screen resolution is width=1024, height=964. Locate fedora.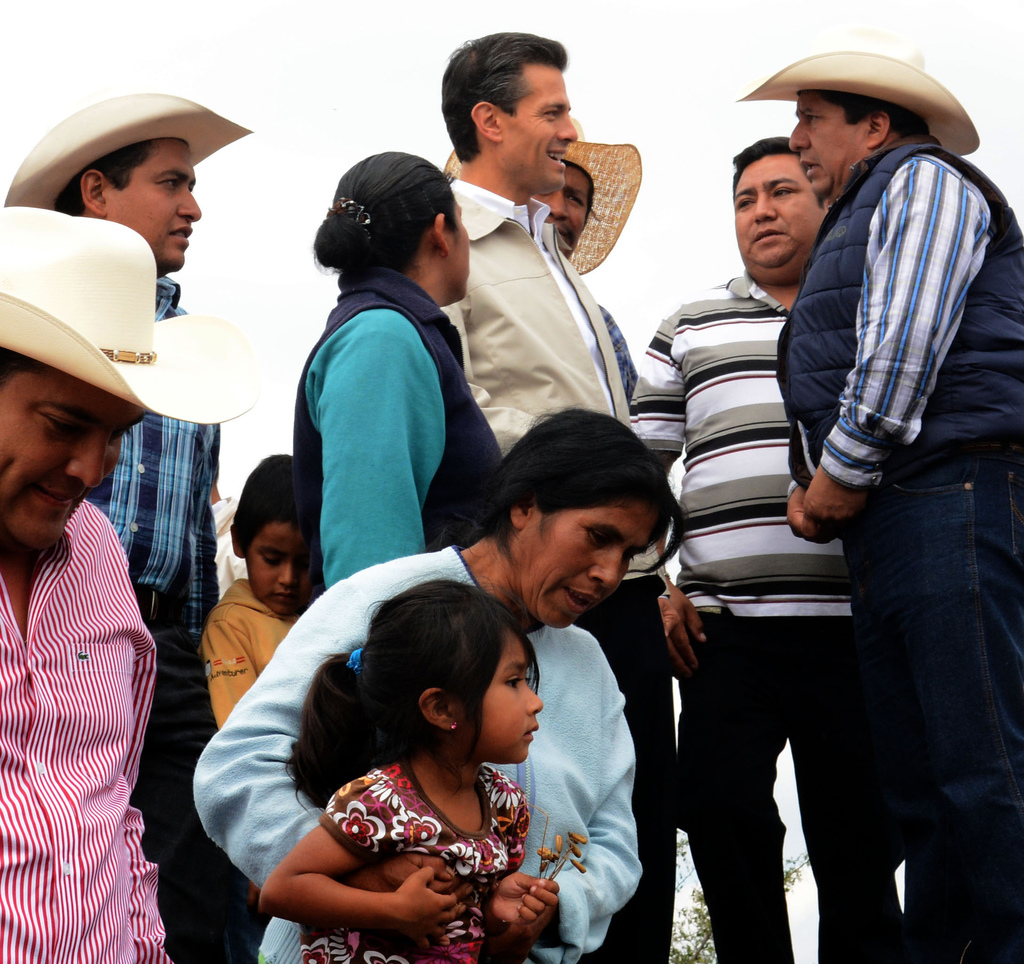
733 25 977 159.
